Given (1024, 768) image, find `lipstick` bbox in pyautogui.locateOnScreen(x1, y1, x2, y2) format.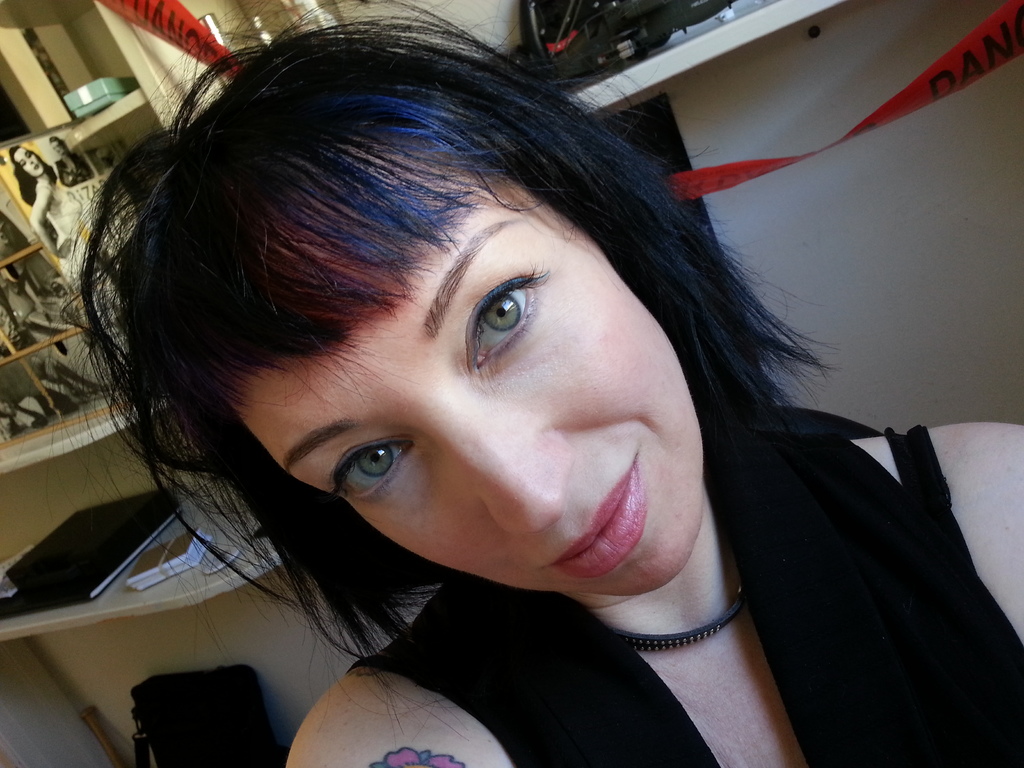
pyautogui.locateOnScreen(547, 458, 647, 580).
